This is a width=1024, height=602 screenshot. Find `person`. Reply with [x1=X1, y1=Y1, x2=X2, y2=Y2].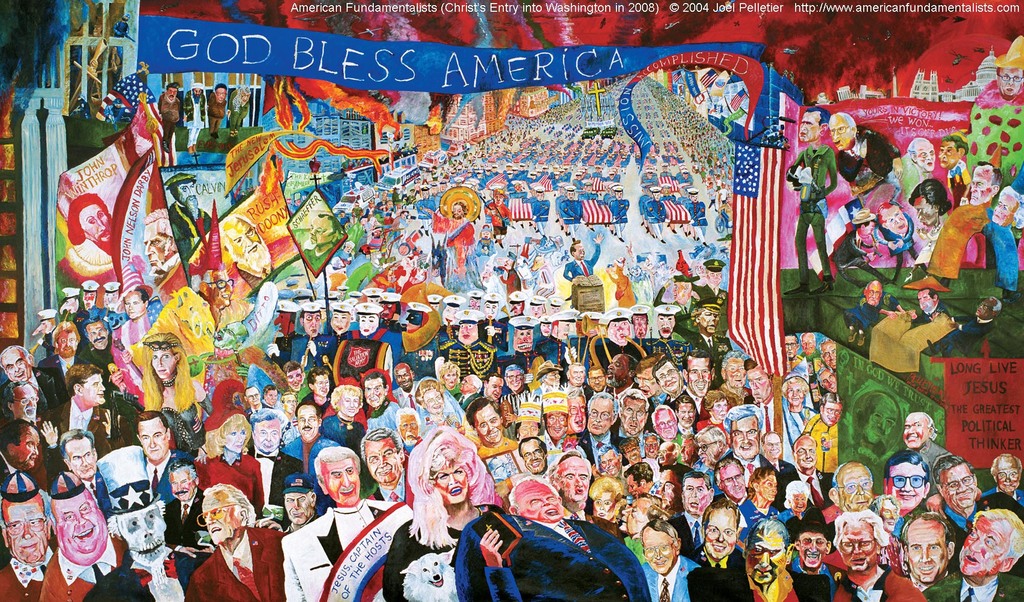
[x1=913, y1=174, x2=954, y2=245].
